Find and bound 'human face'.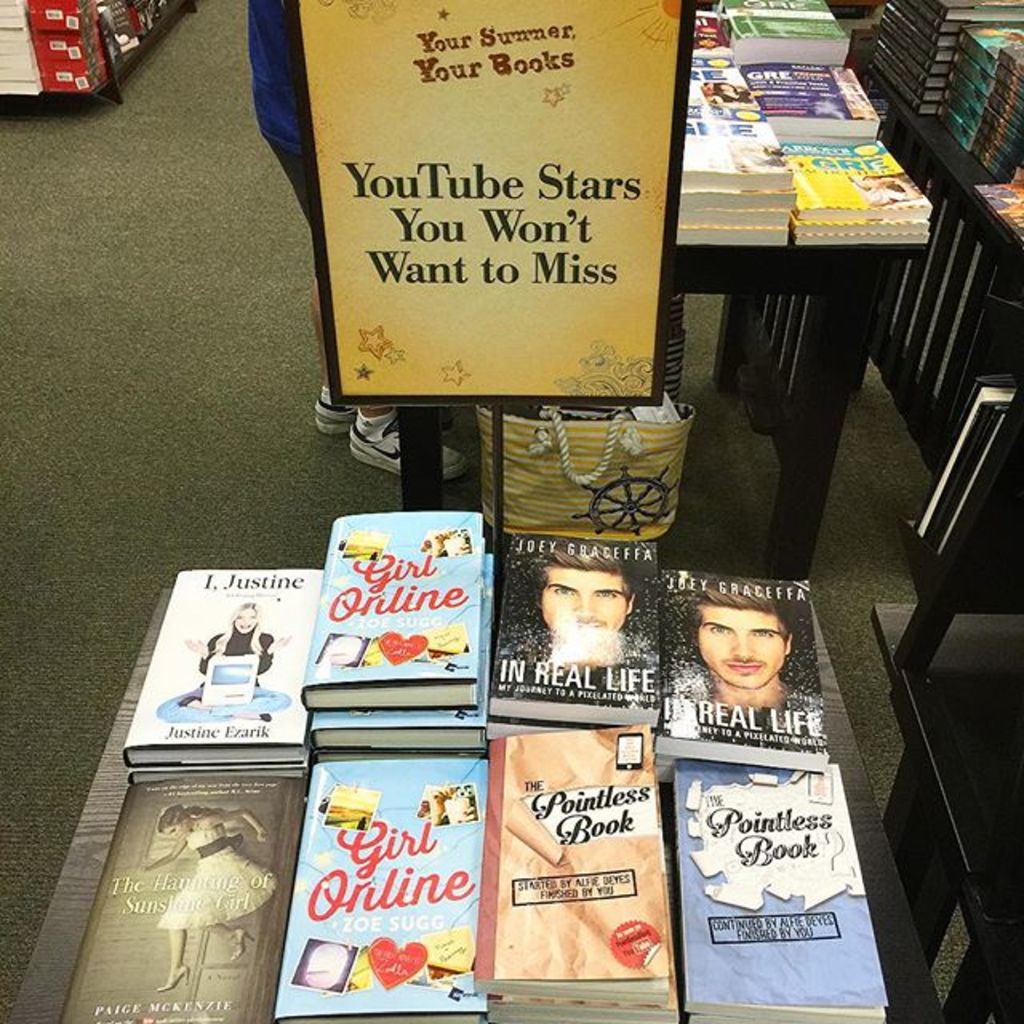
Bound: box=[546, 560, 630, 650].
